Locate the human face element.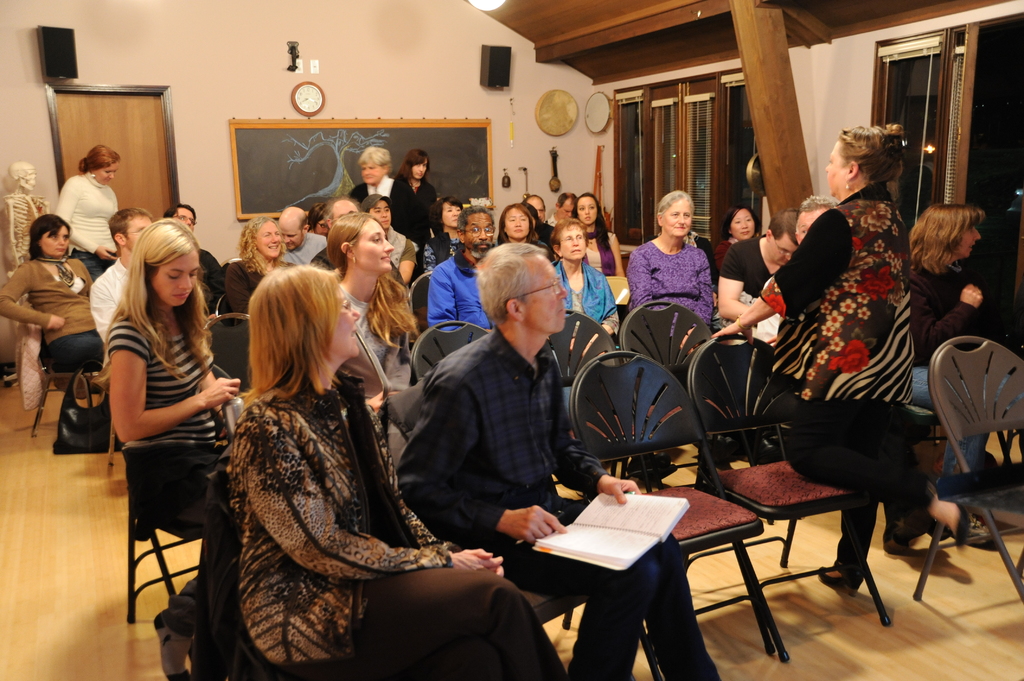
Element bbox: <bbox>412, 157, 427, 179</bbox>.
